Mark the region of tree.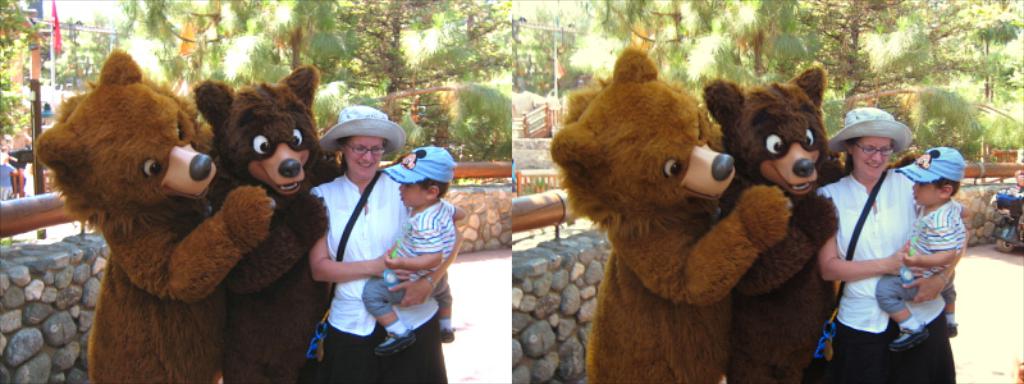
Region: detection(328, 0, 515, 154).
